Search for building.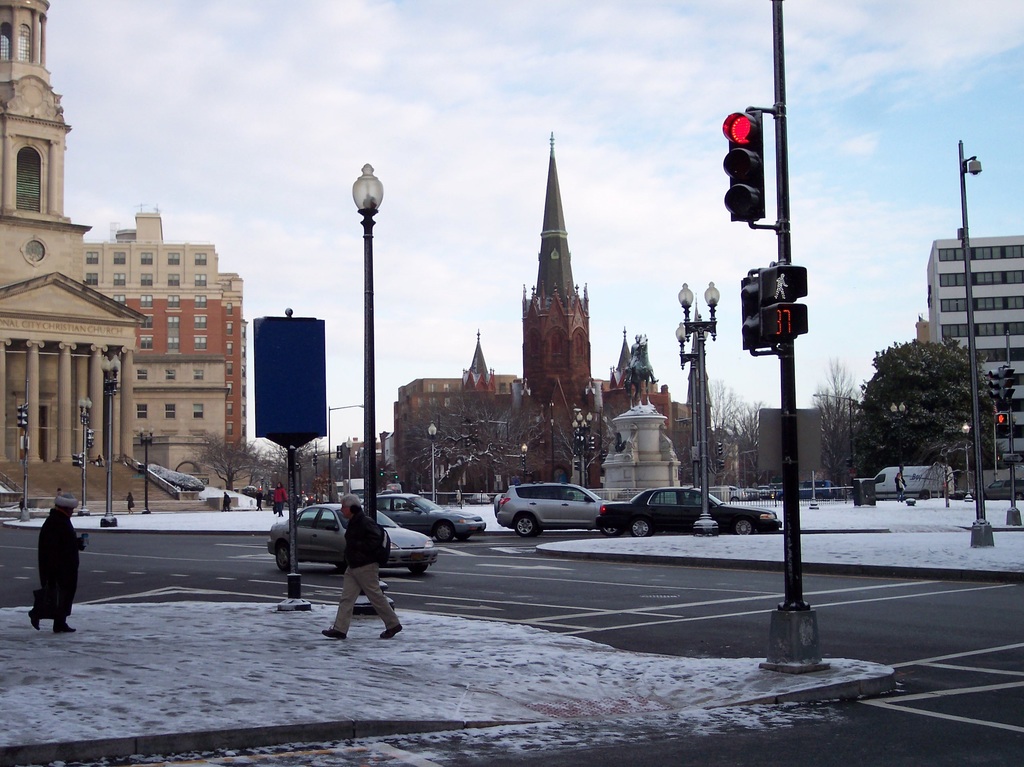
Found at (x1=924, y1=232, x2=1023, y2=488).
